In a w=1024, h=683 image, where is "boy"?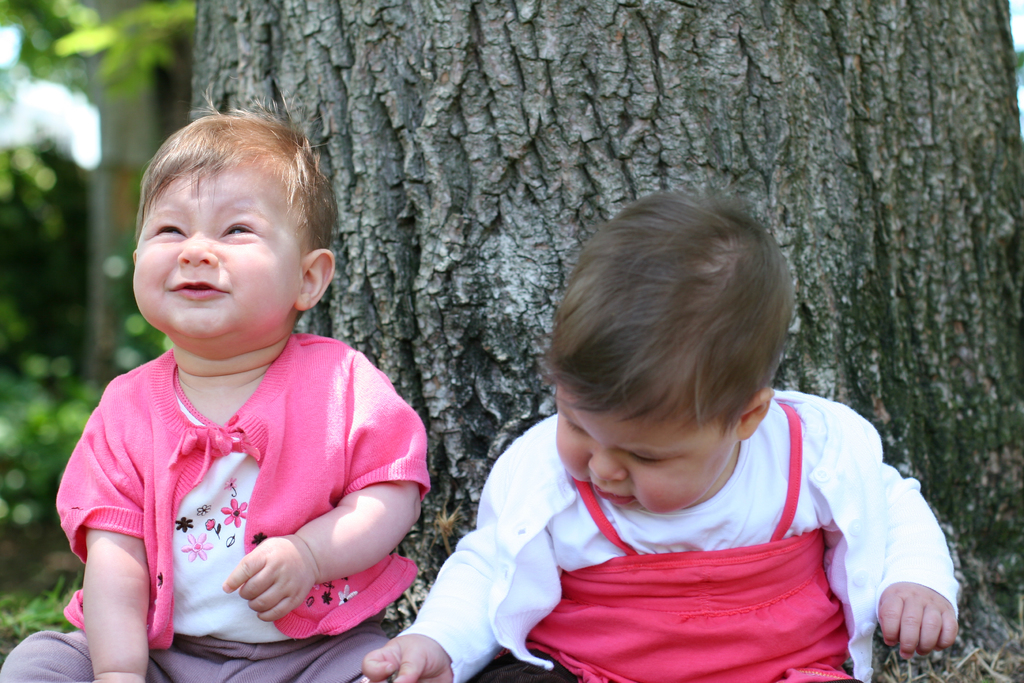
[x1=0, y1=89, x2=440, y2=682].
